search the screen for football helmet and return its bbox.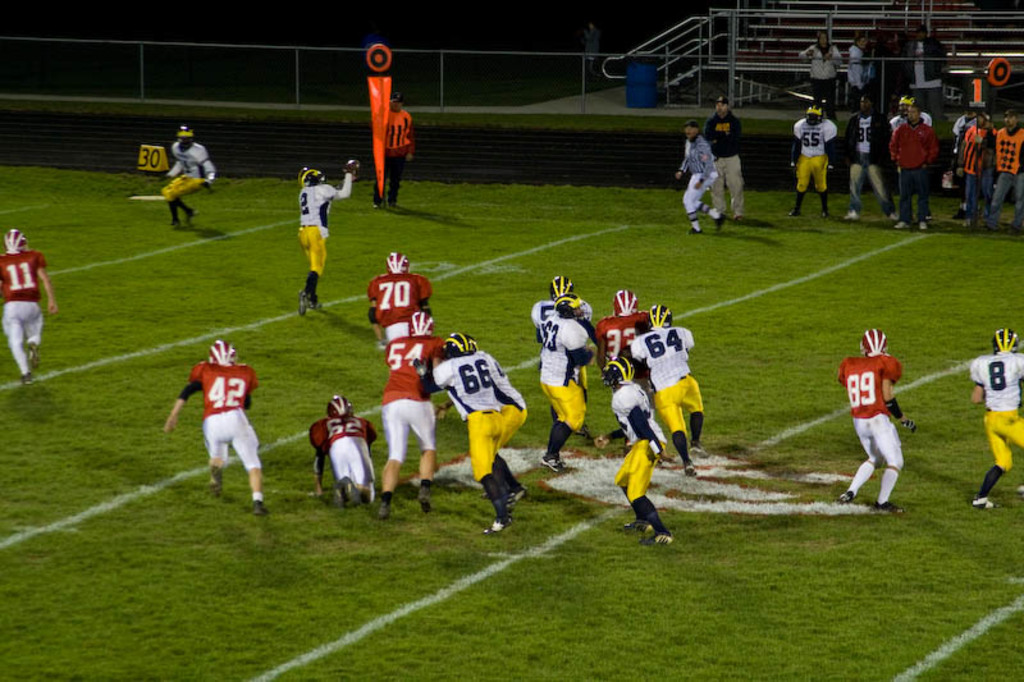
Found: {"x1": 649, "y1": 303, "x2": 673, "y2": 329}.
